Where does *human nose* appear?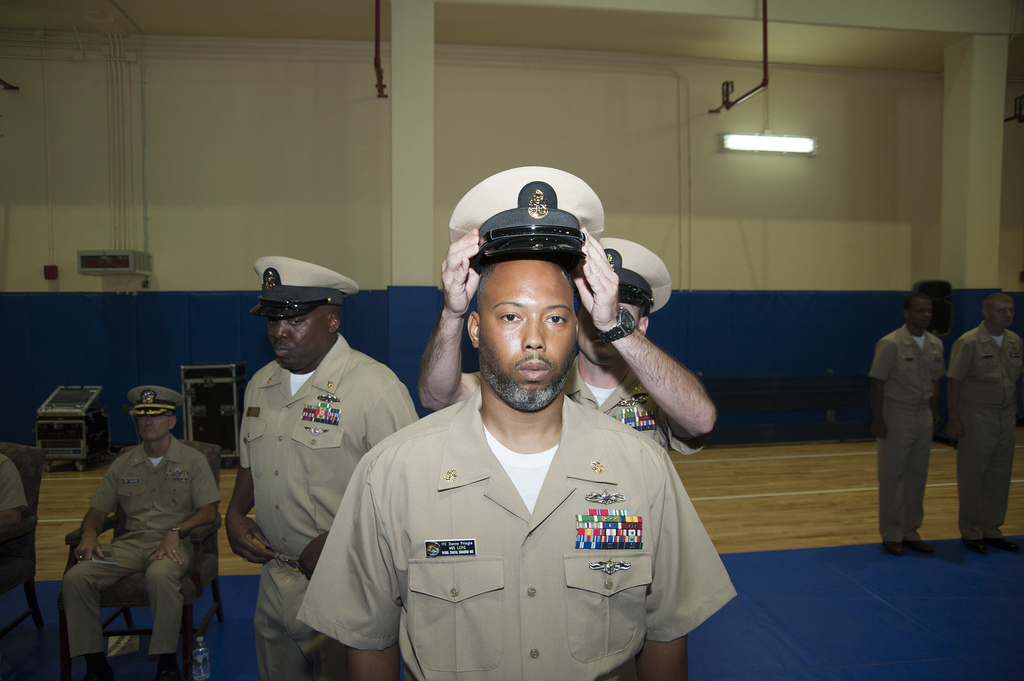
Appears at 275,319,289,337.
